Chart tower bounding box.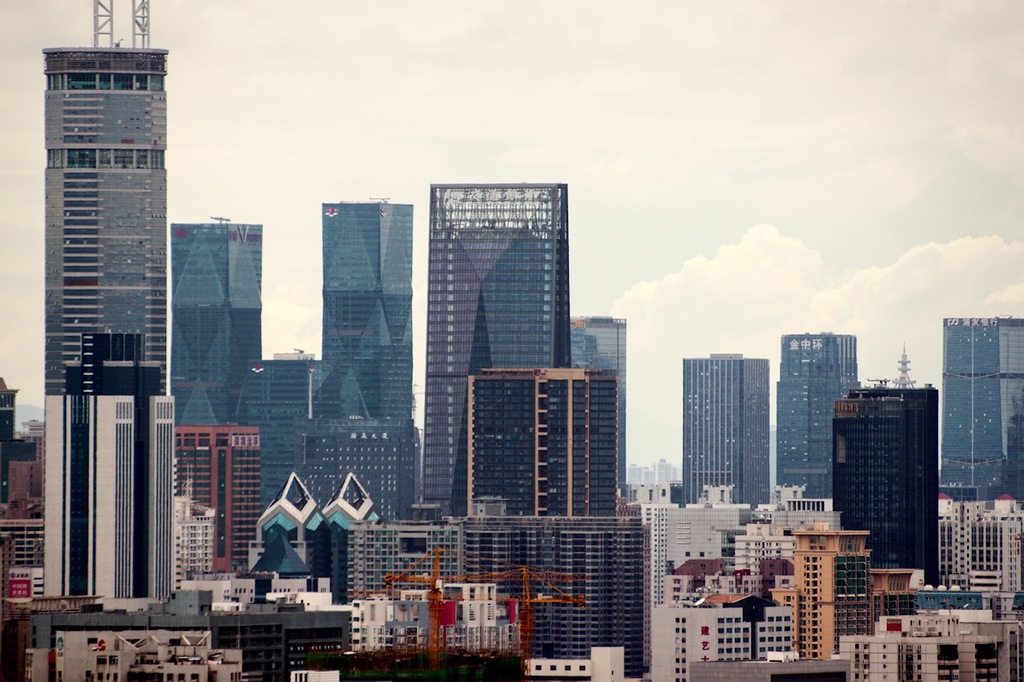
Charted: (944, 315, 1019, 501).
